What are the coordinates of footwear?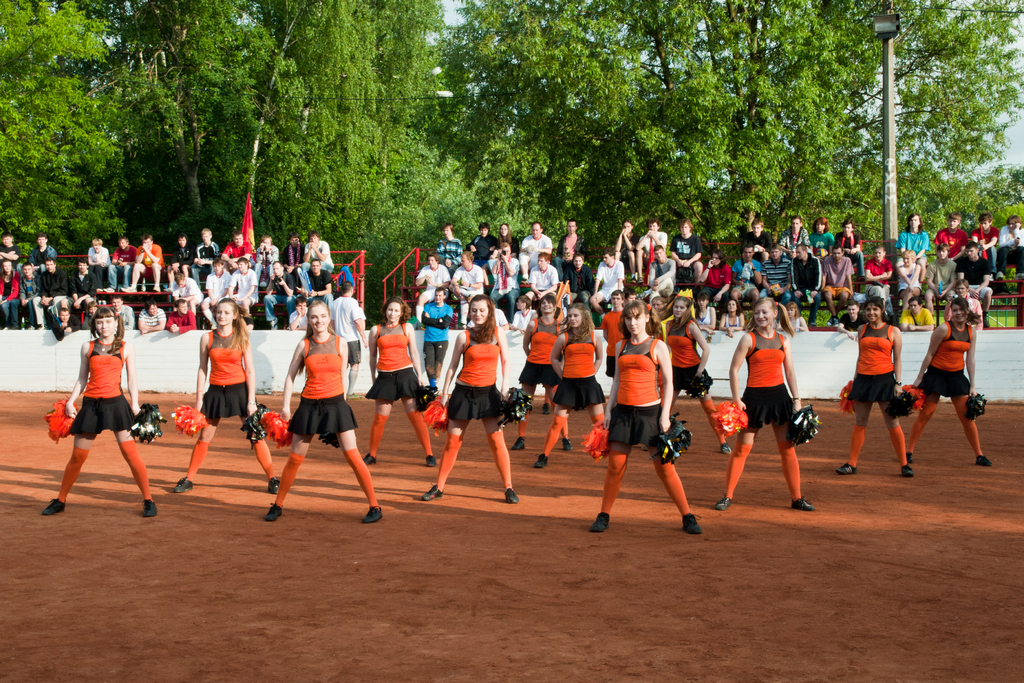
[x1=837, y1=461, x2=858, y2=473].
